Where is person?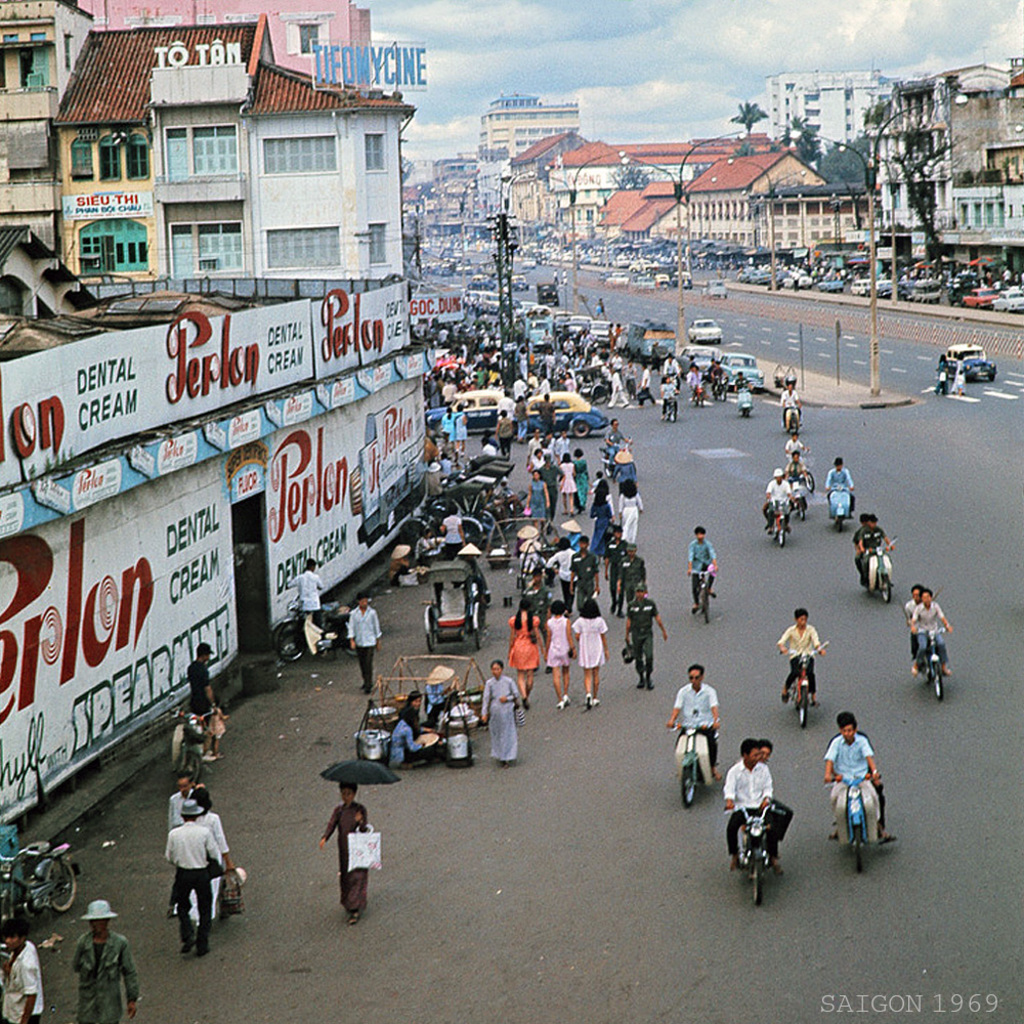
<box>616,478,645,542</box>.
